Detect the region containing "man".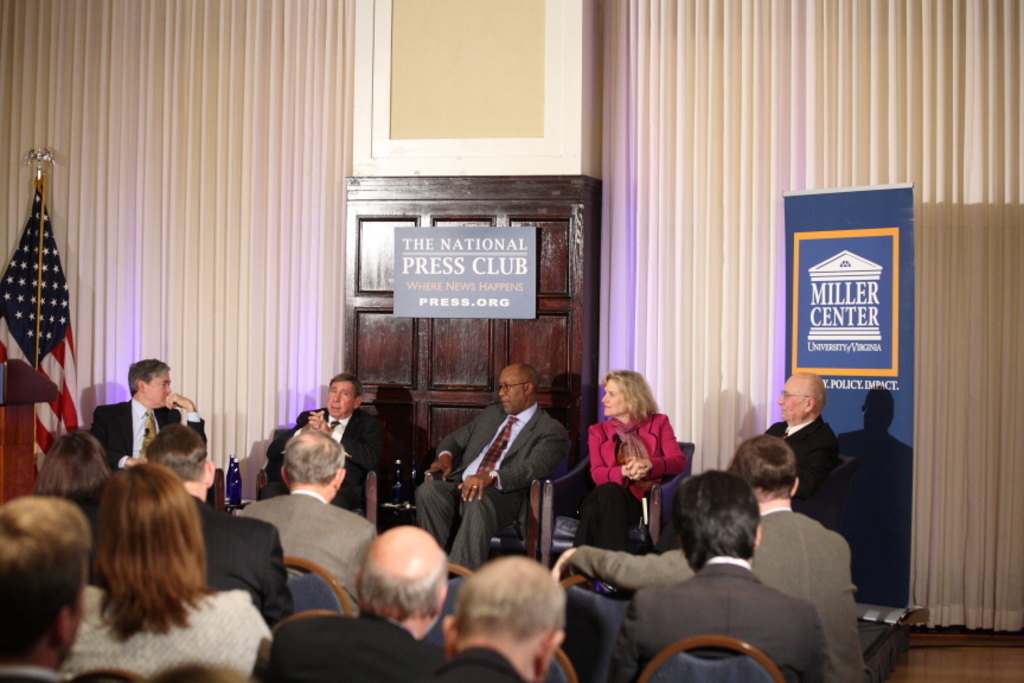
[x1=436, y1=554, x2=568, y2=682].
